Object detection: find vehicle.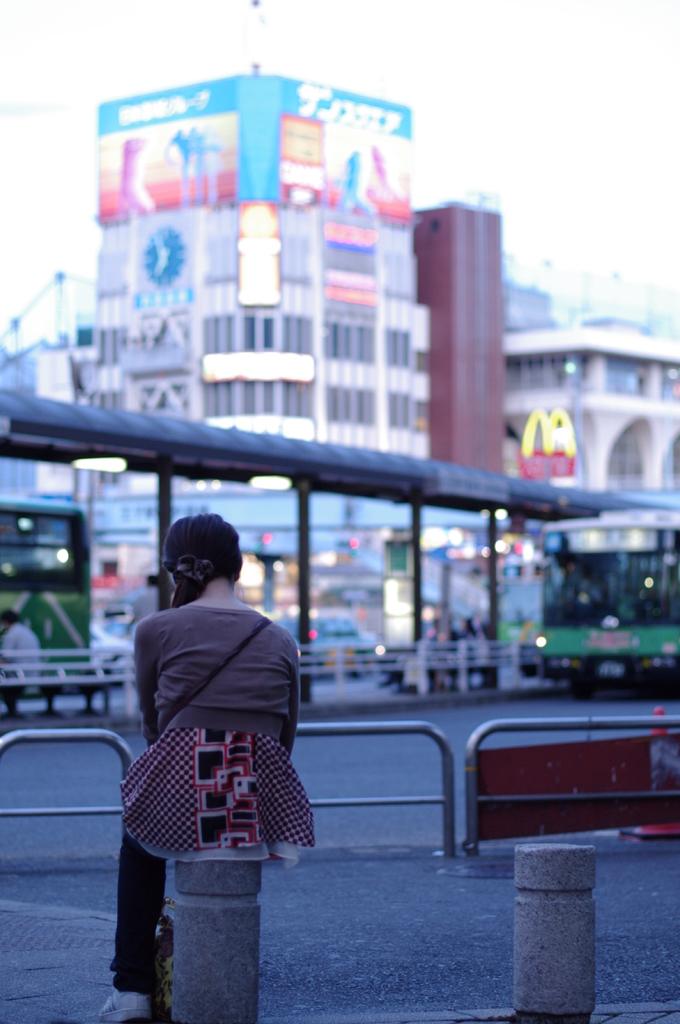
x1=536 y1=509 x2=679 y2=681.
